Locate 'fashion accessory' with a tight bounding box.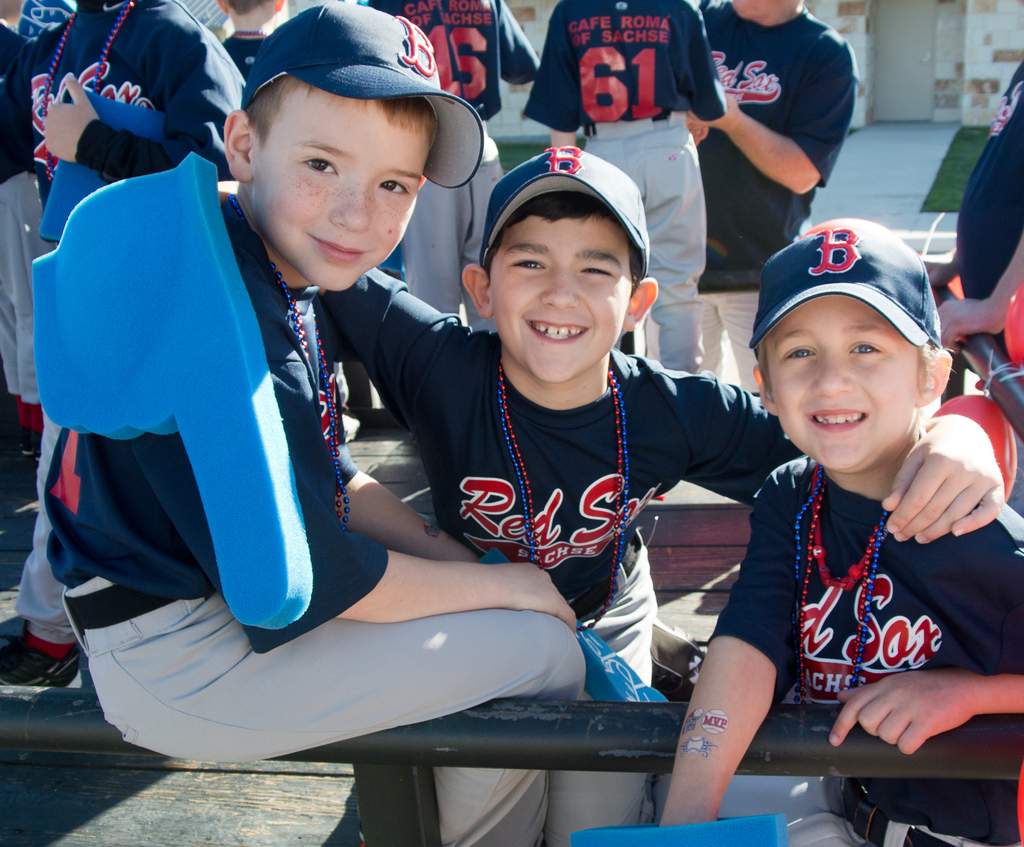
locate(843, 777, 954, 846).
